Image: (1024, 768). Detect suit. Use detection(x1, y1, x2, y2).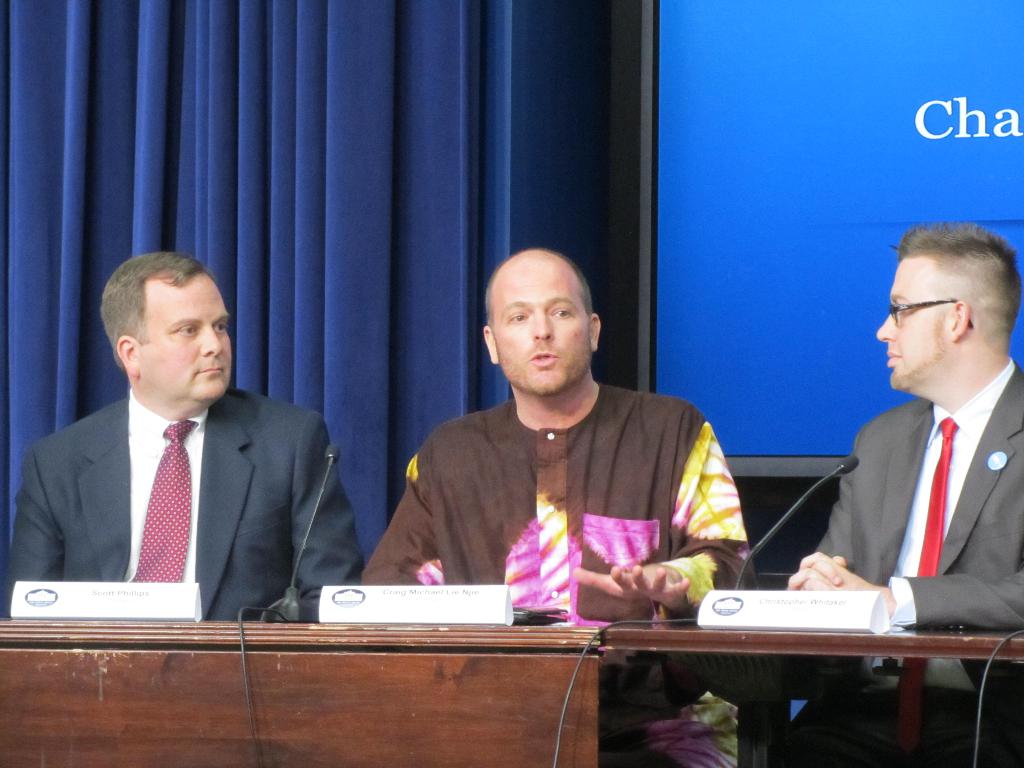
detection(2, 387, 367, 622).
